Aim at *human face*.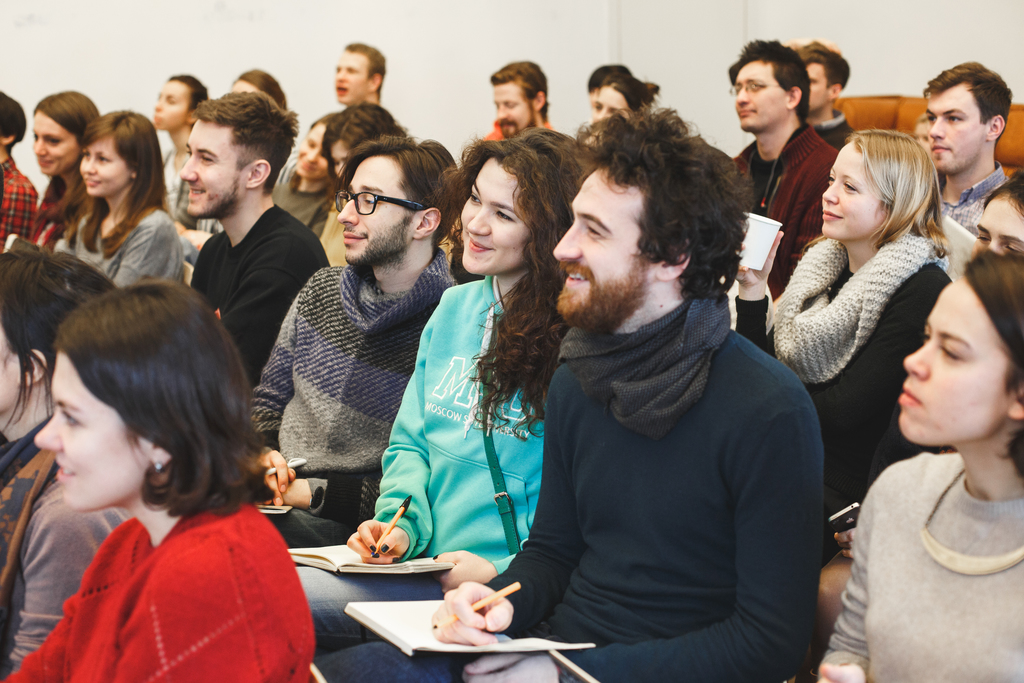
Aimed at detection(817, 135, 880, 238).
